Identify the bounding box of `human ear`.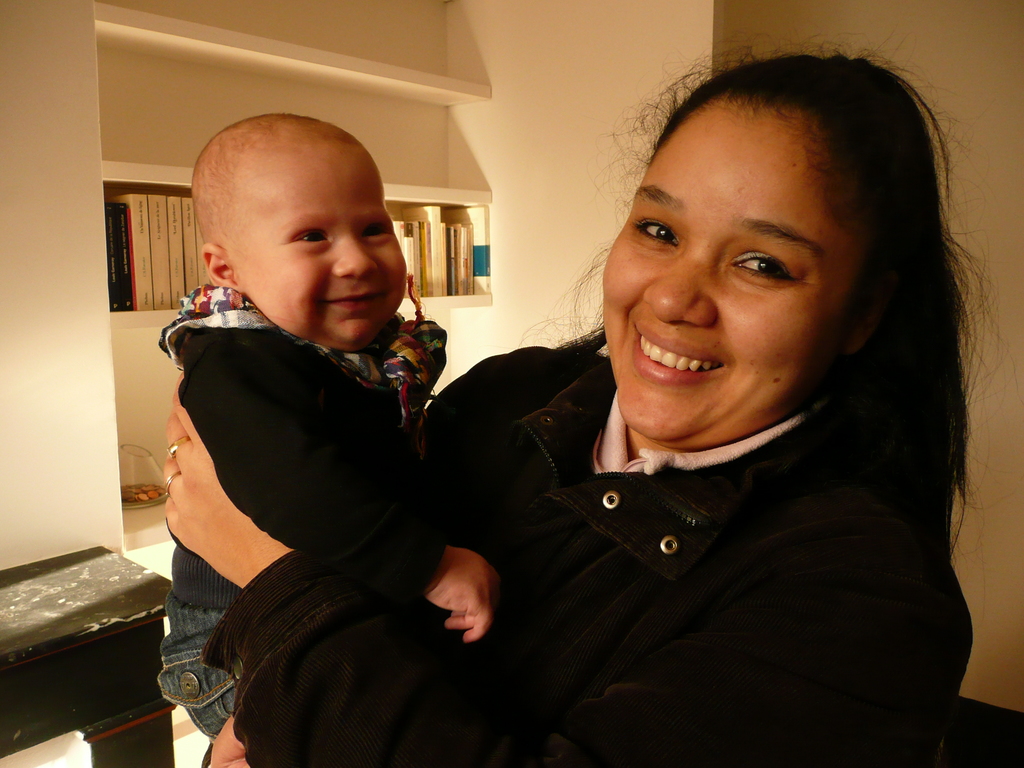
bbox(200, 248, 237, 287).
